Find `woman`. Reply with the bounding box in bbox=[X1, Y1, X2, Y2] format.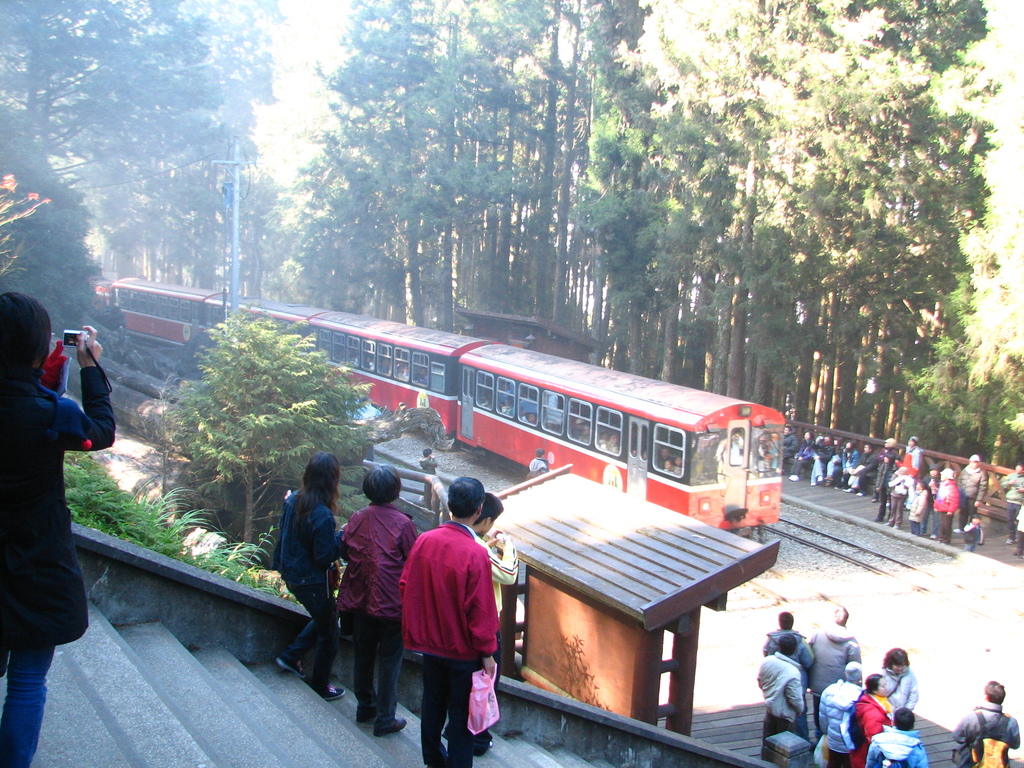
bbox=[842, 442, 865, 493].
